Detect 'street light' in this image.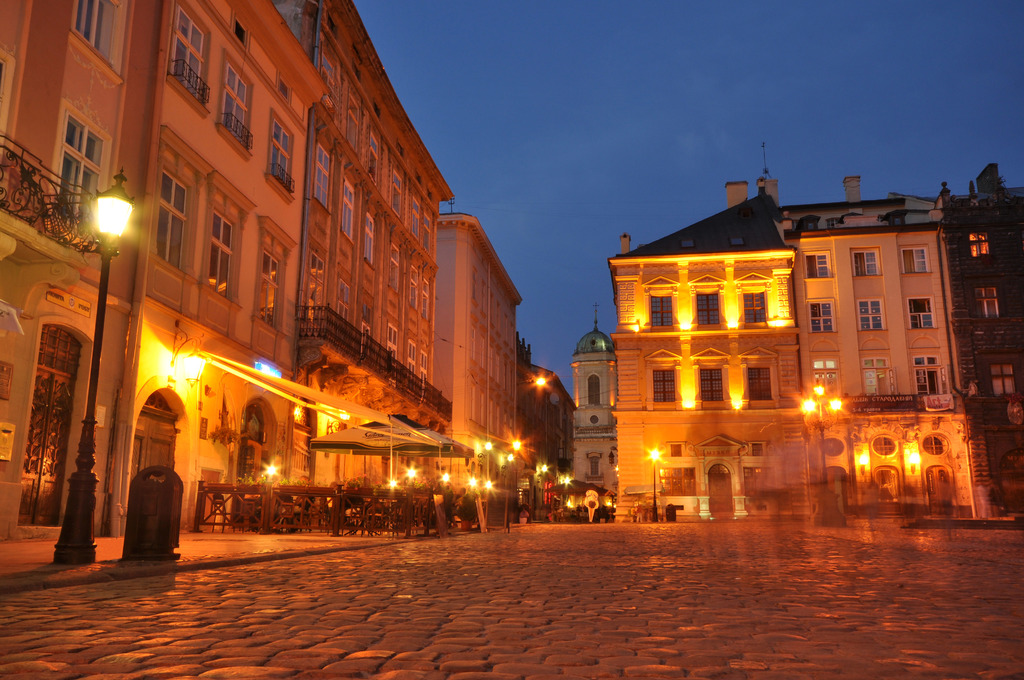
Detection: 801 378 848 486.
